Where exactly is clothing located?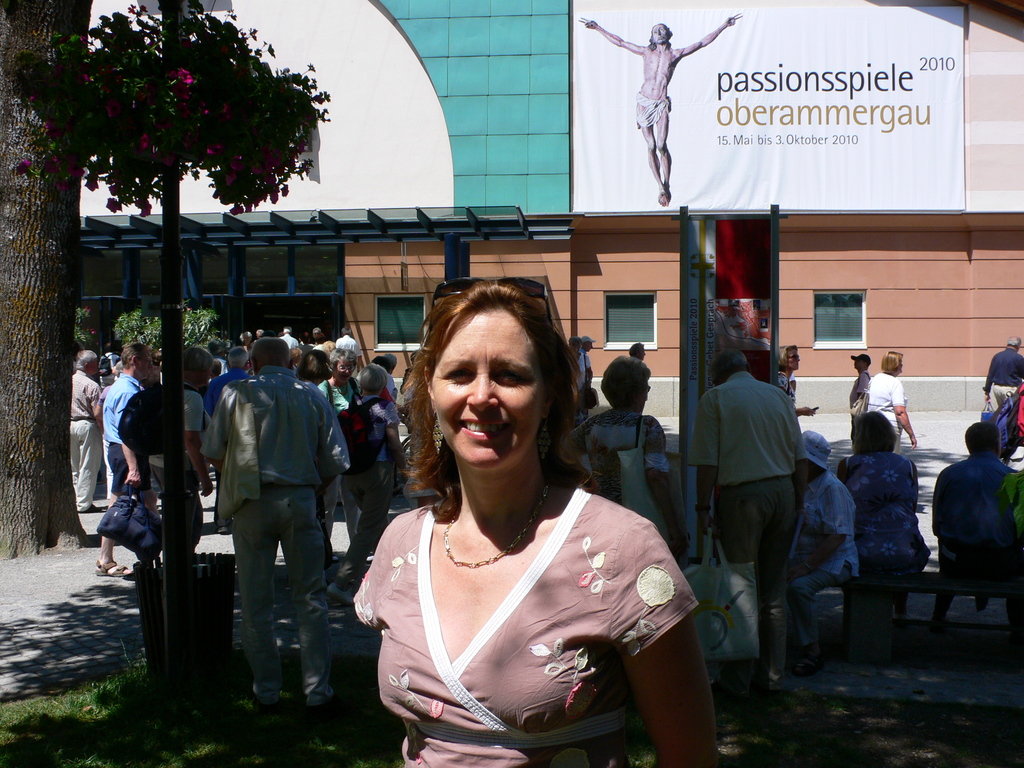
Its bounding box is 581/408/665/547.
